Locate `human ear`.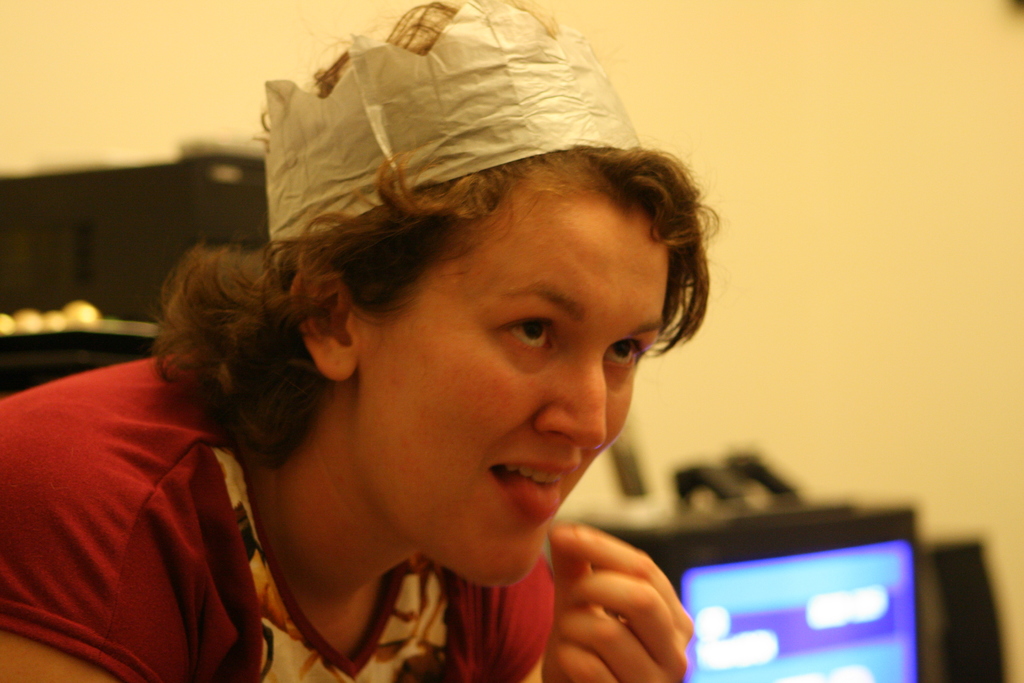
Bounding box: {"x1": 290, "y1": 267, "x2": 355, "y2": 378}.
